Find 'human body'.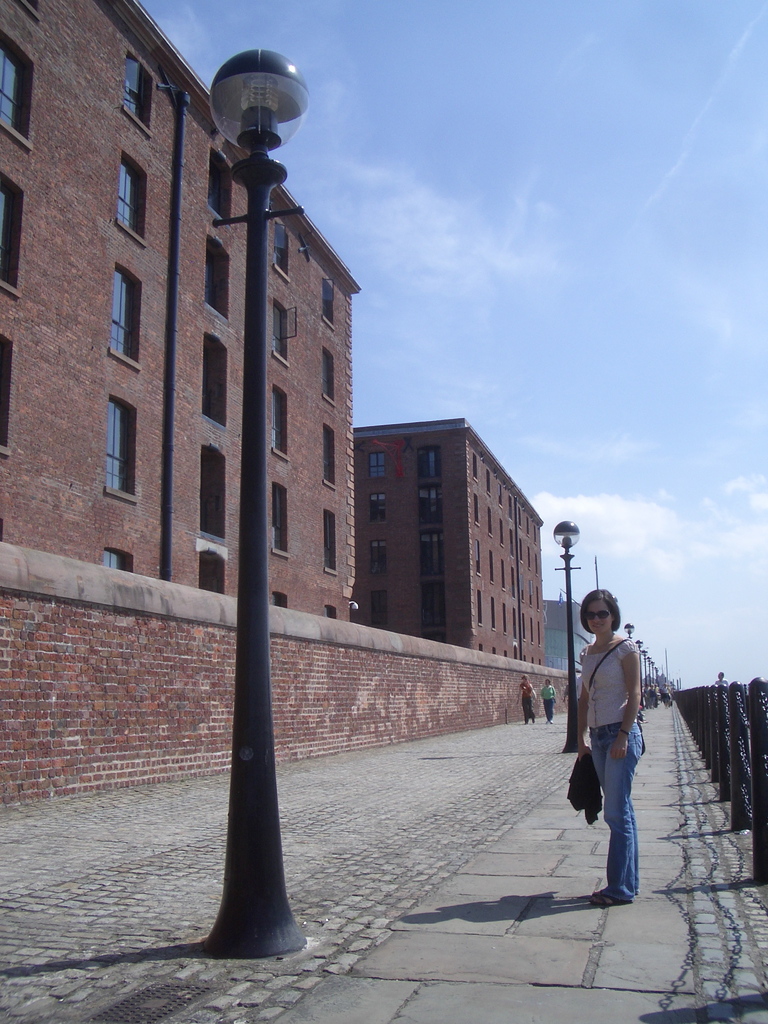
[569,593,666,883].
